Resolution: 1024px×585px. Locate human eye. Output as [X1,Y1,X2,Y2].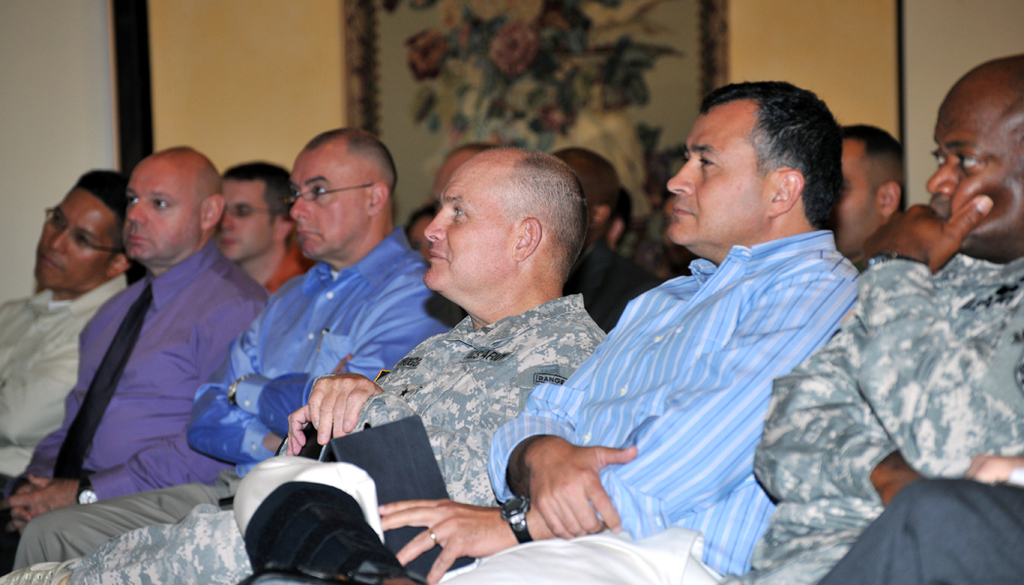
[700,154,719,175].
